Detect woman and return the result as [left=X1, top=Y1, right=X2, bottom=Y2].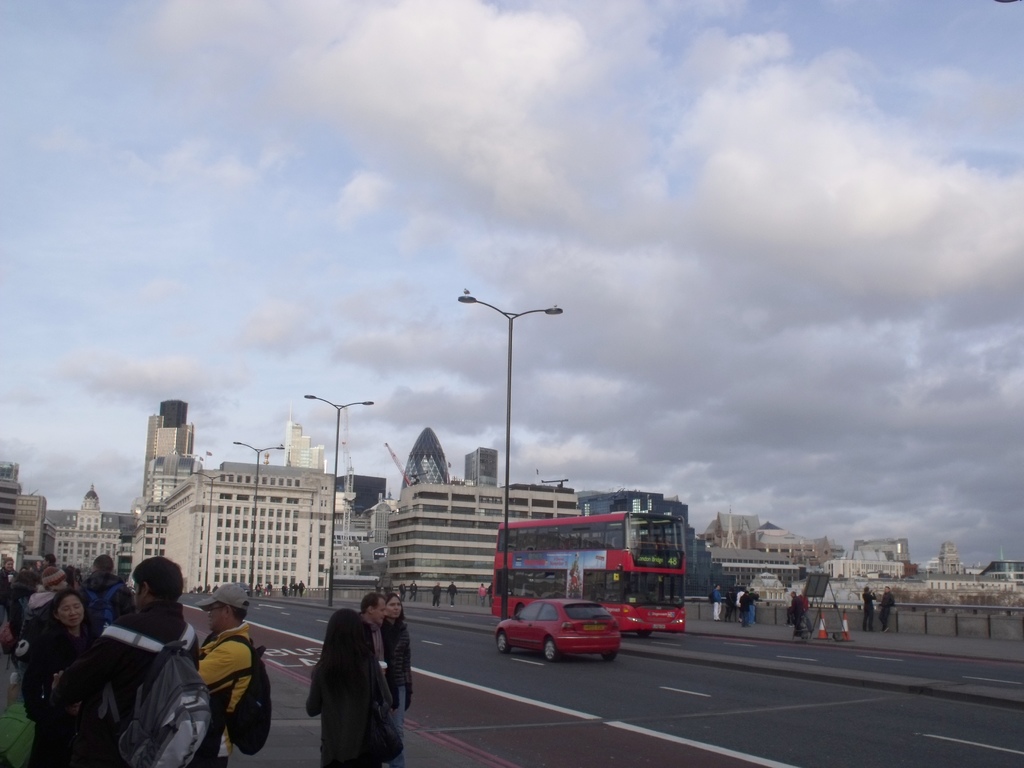
[left=26, top=595, right=86, bottom=721].
